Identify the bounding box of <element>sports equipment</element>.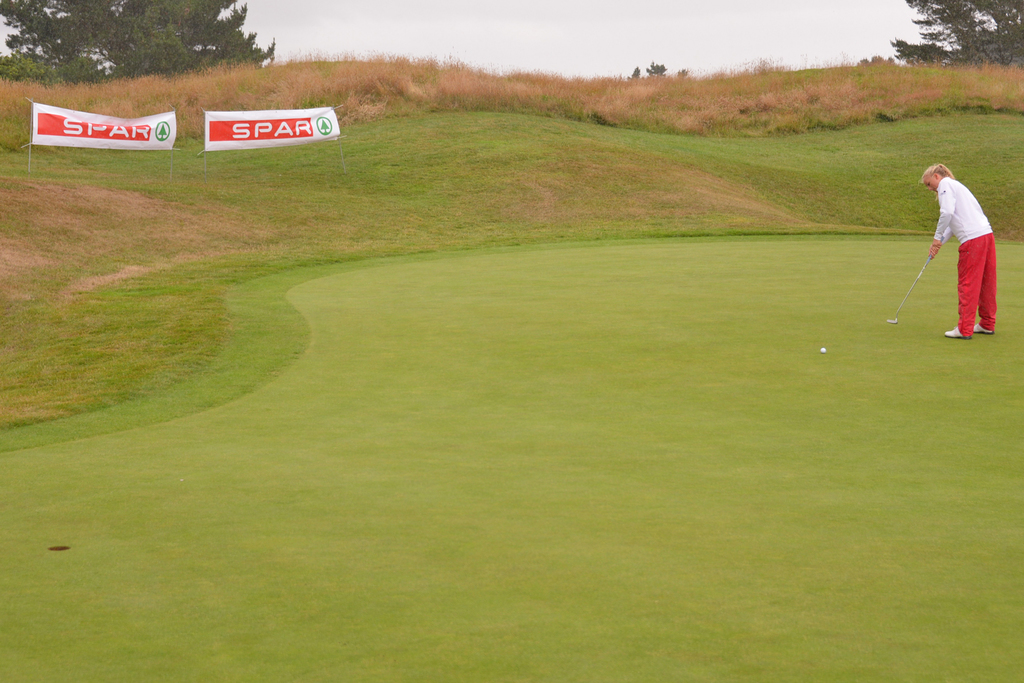
[886,259,931,327].
